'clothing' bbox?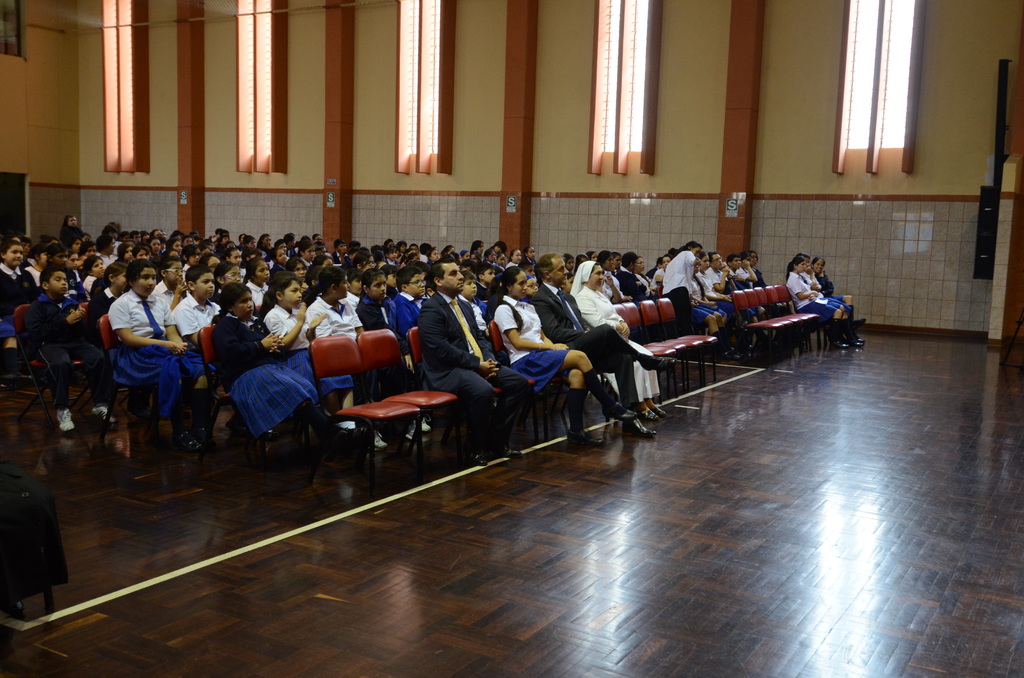
bbox=(93, 250, 116, 268)
